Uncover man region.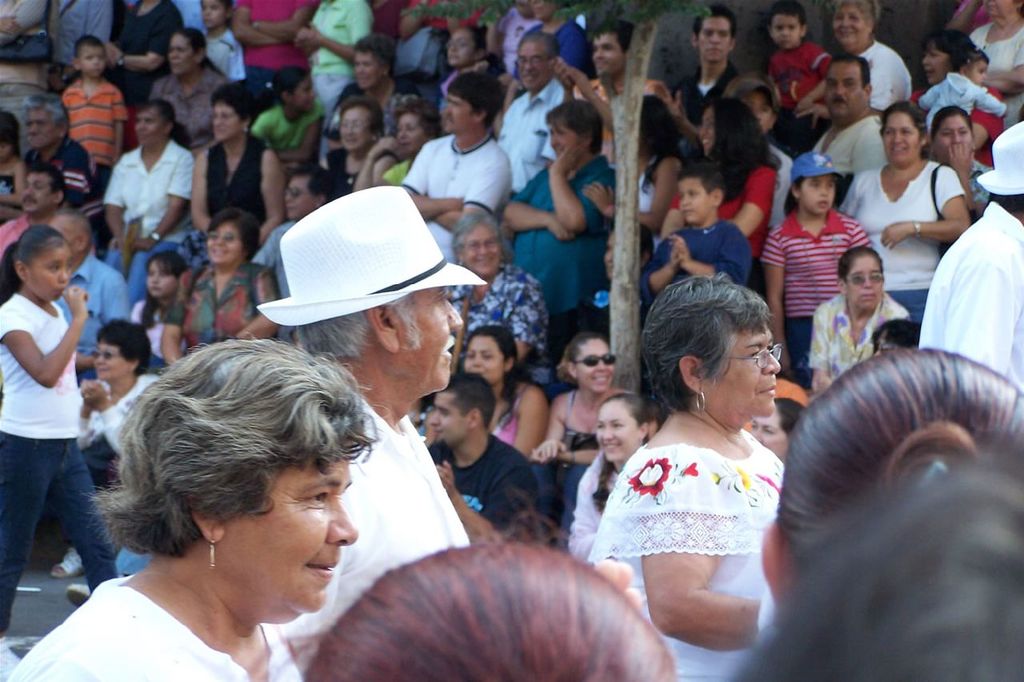
Uncovered: 390,67,514,268.
